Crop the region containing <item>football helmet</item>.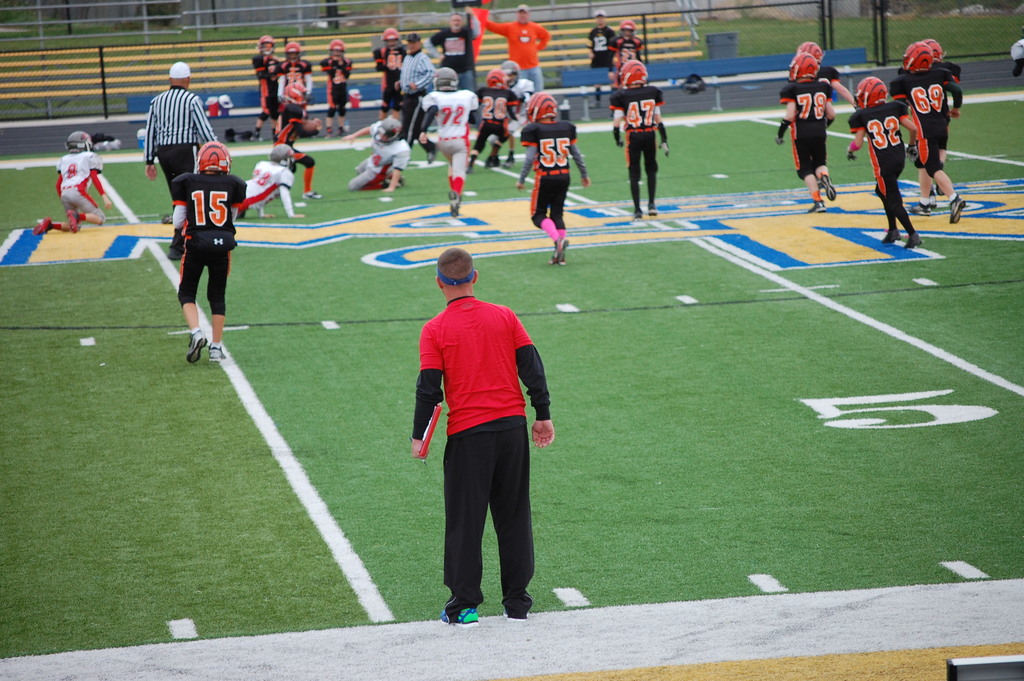
Crop region: Rect(196, 141, 234, 179).
